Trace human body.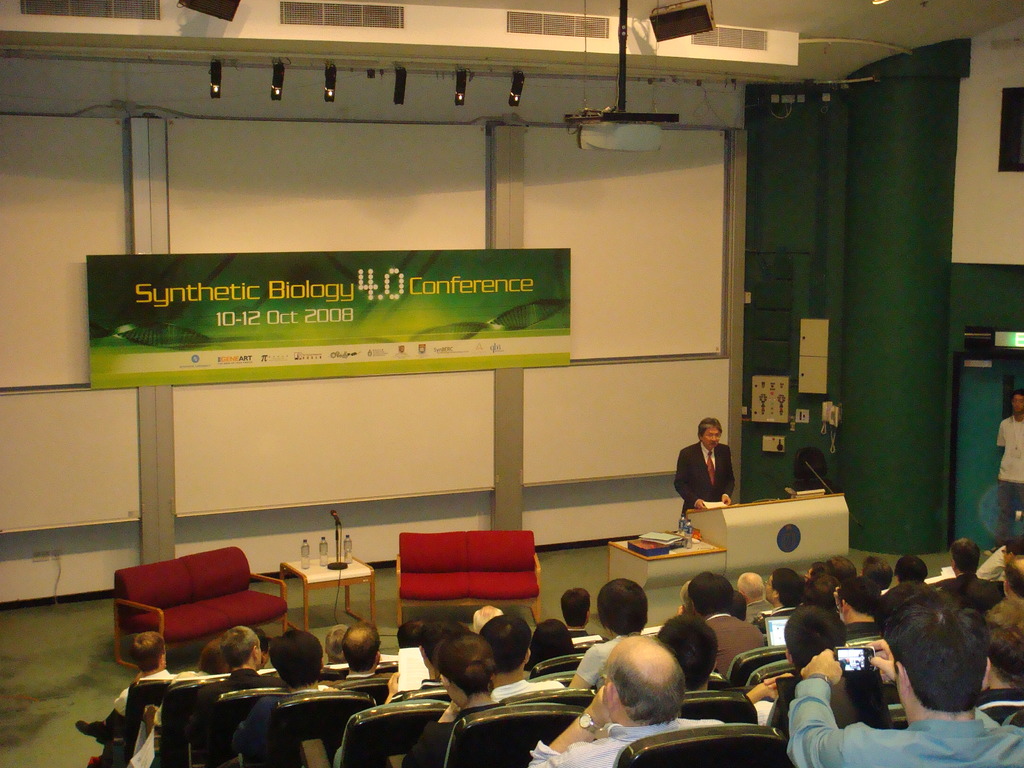
Traced to rect(1000, 413, 1023, 545).
